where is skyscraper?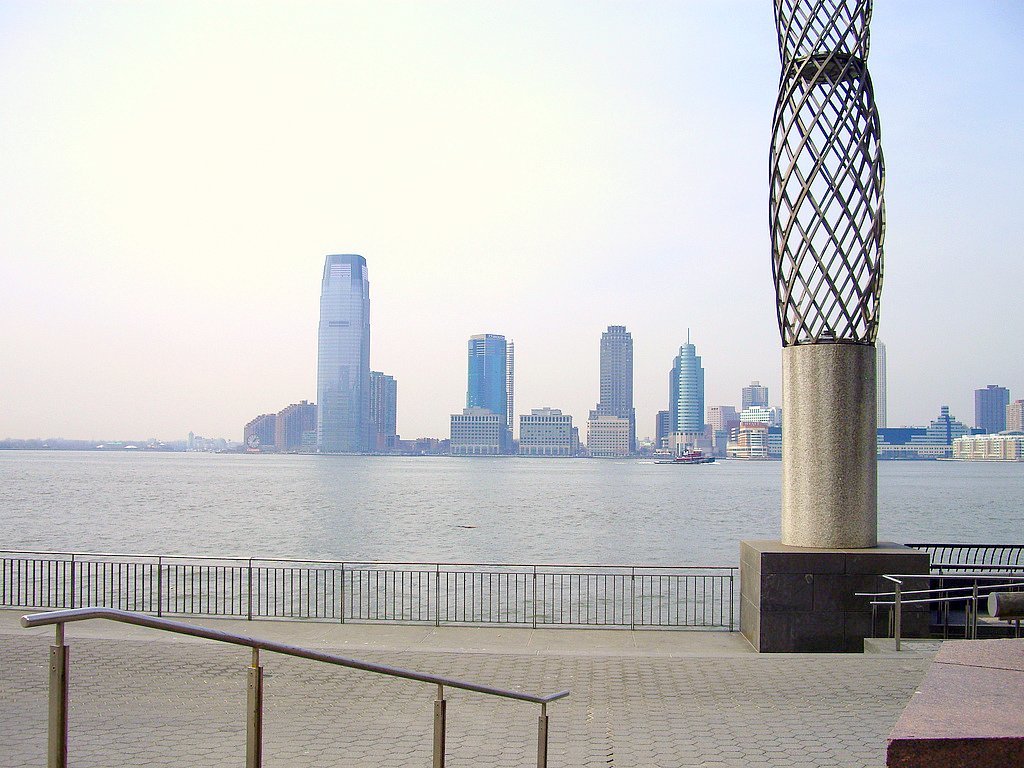
crop(665, 326, 705, 453).
